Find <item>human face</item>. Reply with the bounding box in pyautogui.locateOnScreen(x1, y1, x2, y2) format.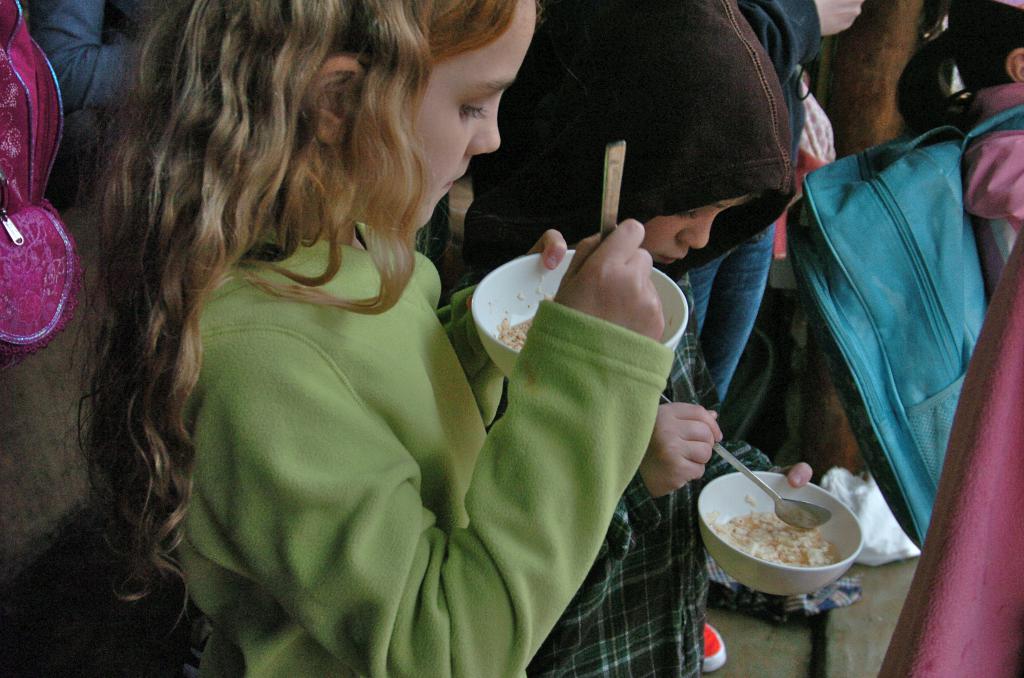
pyautogui.locateOnScreen(401, 0, 523, 220).
